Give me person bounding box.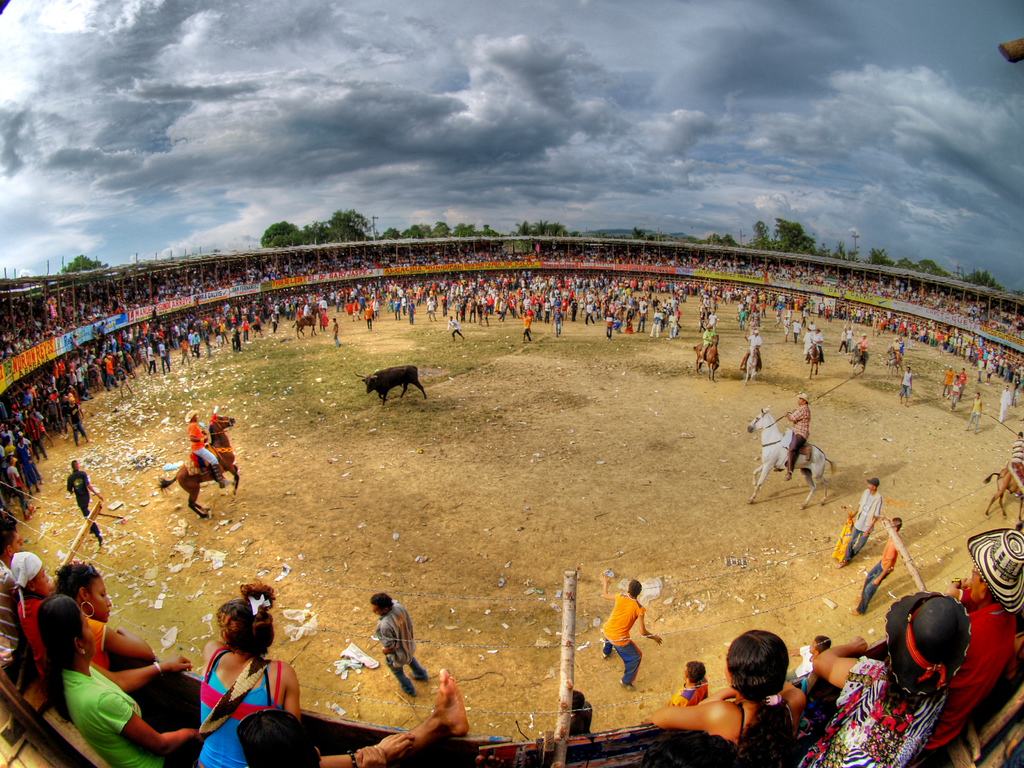
bbox=(742, 328, 762, 351).
